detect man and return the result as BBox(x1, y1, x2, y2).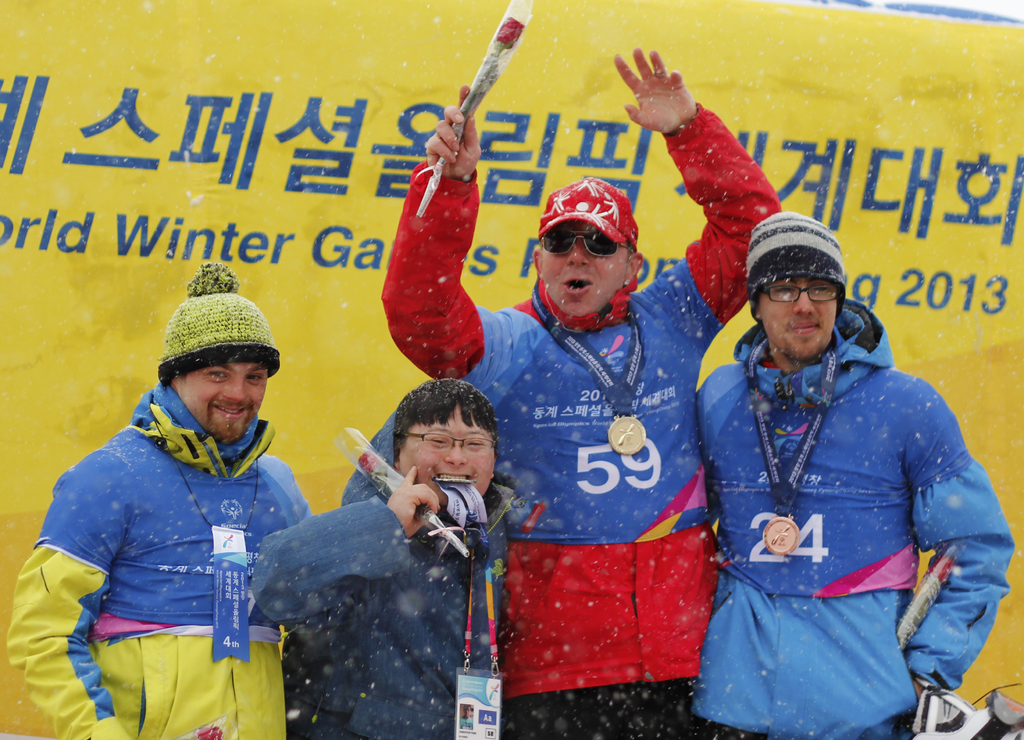
BBox(693, 211, 1016, 739).
